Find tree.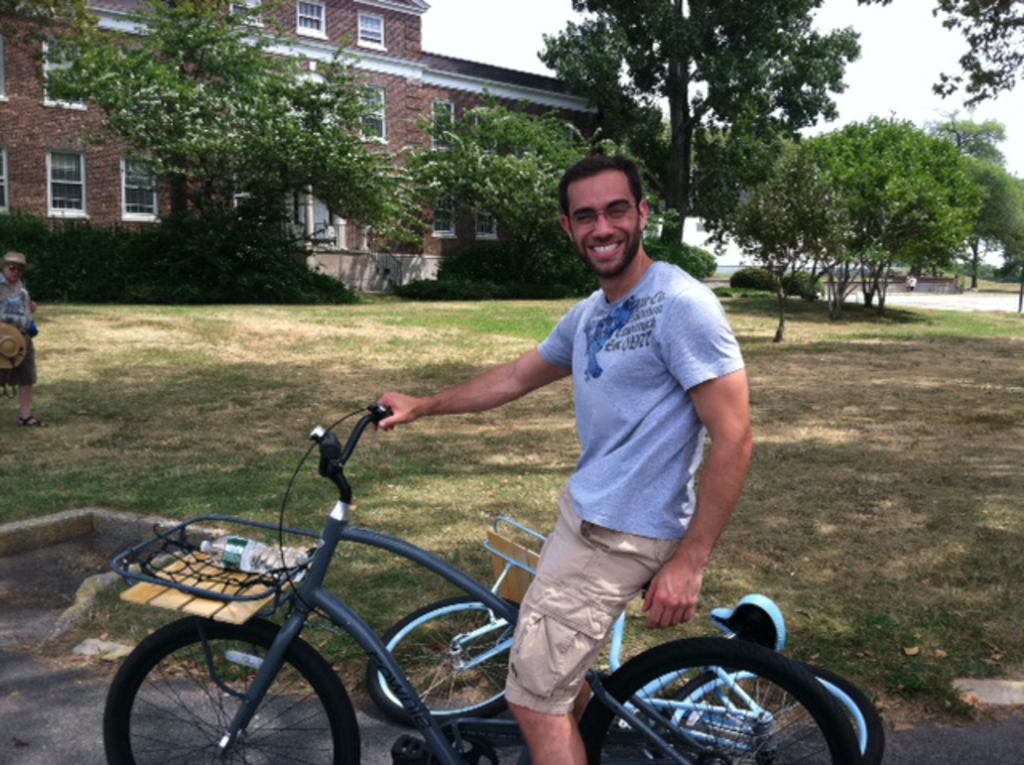
BBox(862, 0, 1022, 110).
